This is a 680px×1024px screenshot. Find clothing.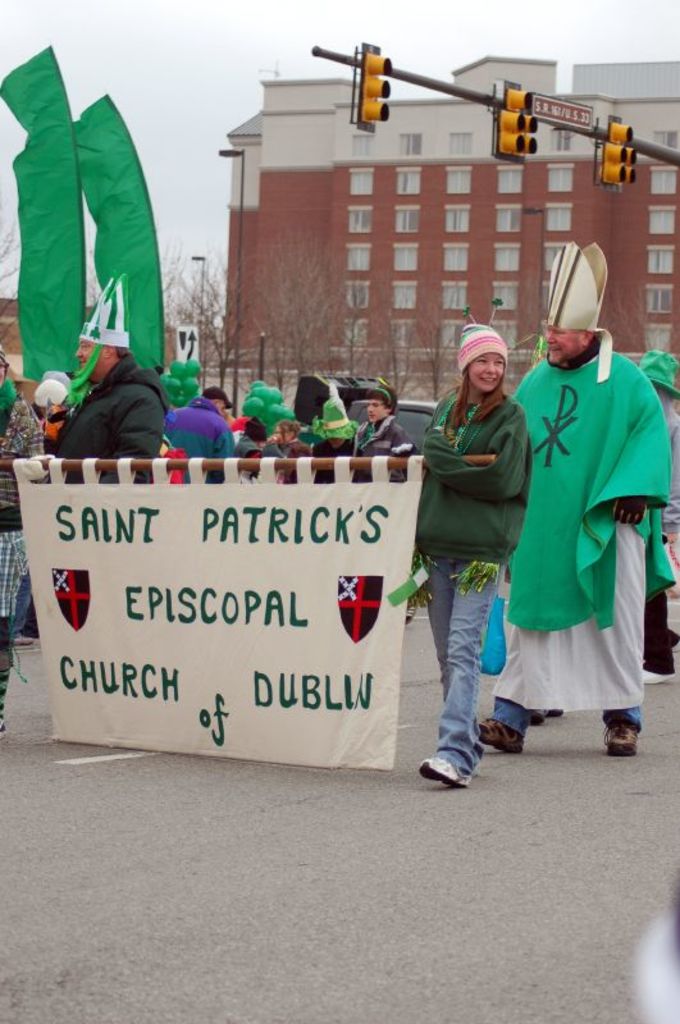
Bounding box: {"left": 0, "top": 387, "right": 38, "bottom": 668}.
